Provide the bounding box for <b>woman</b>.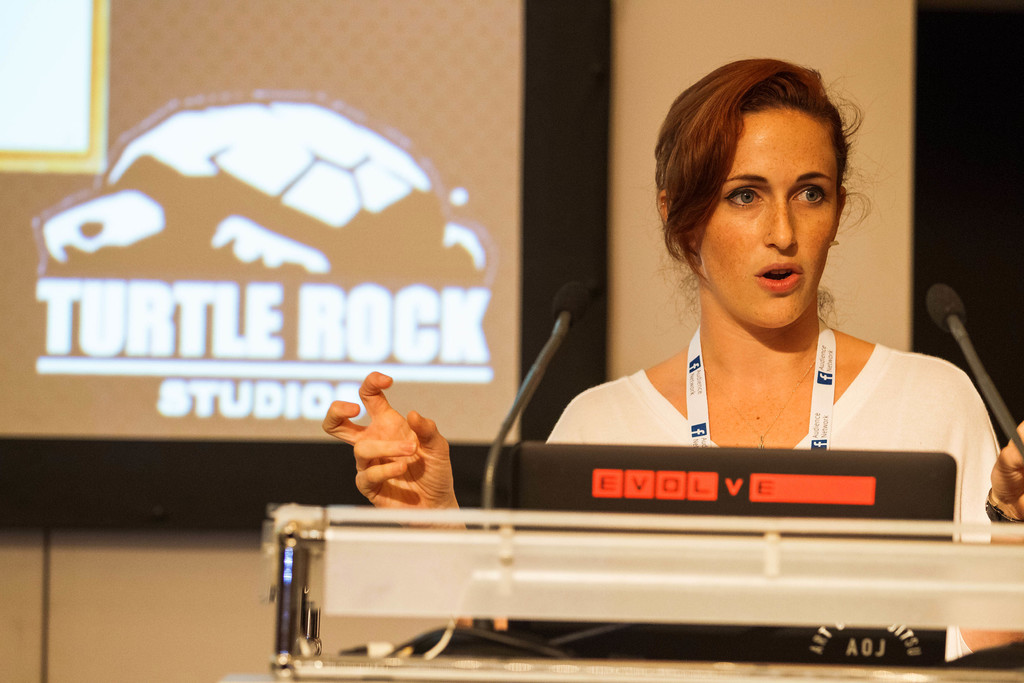
box=[414, 95, 977, 601].
